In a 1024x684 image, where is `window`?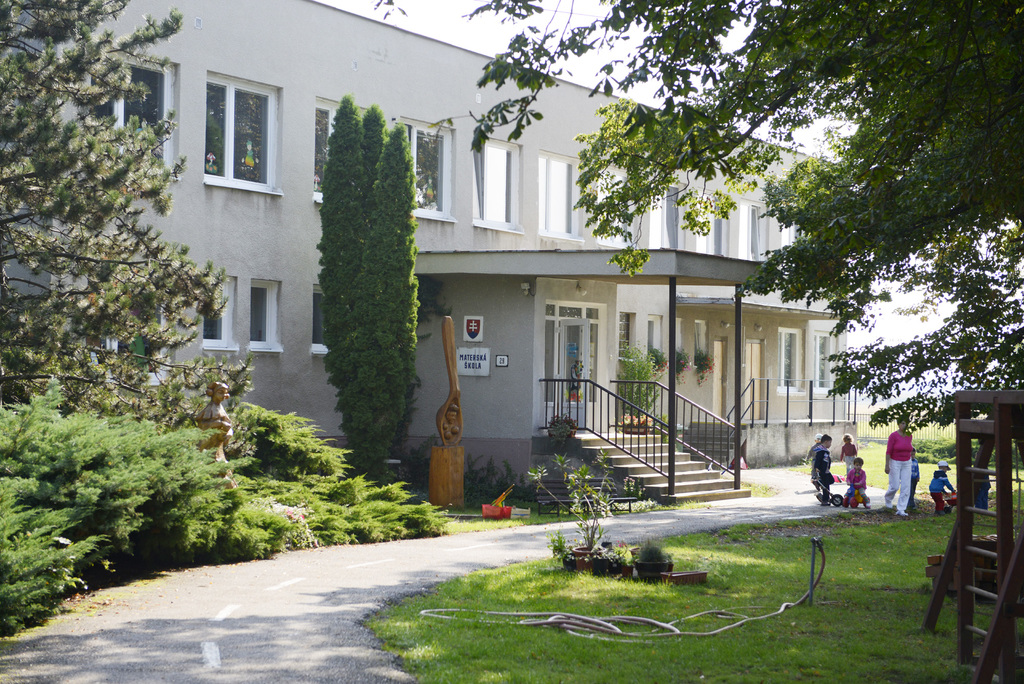
left=538, top=154, right=583, bottom=241.
